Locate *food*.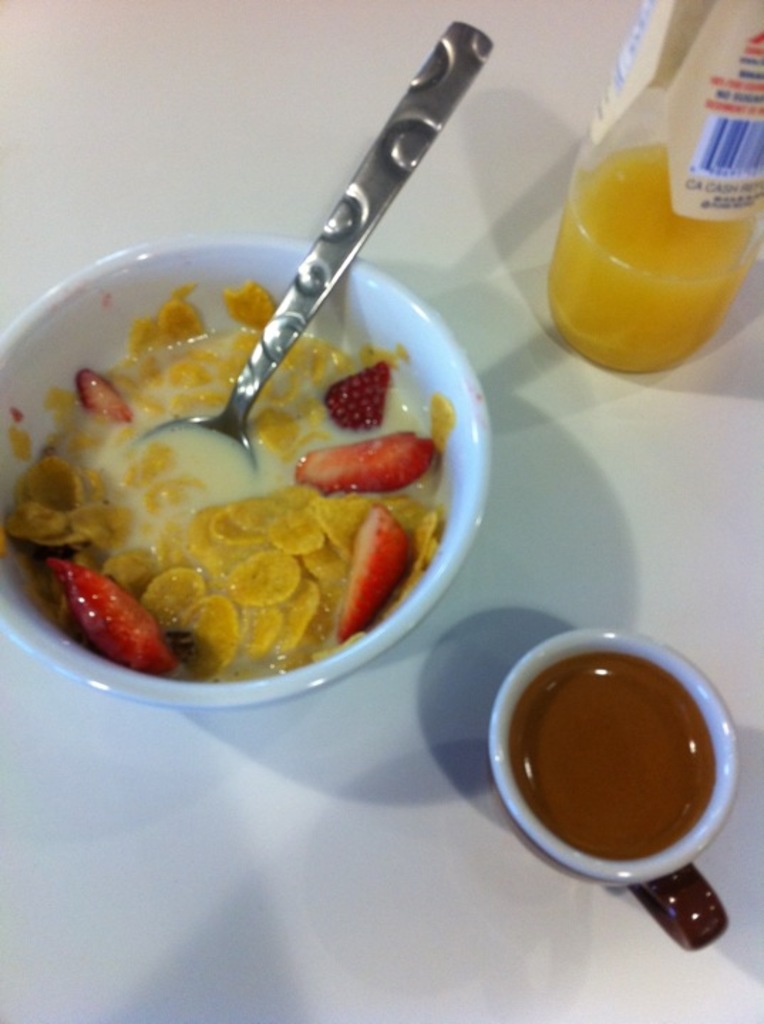
Bounding box: bbox=[37, 220, 448, 695].
